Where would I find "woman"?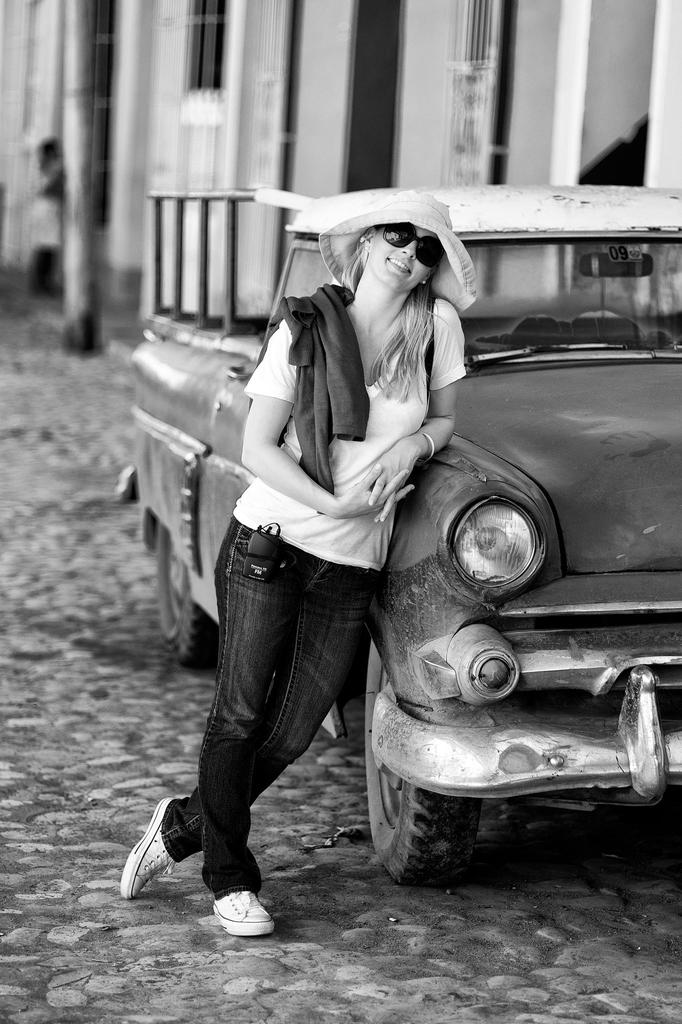
At (191,174,525,925).
